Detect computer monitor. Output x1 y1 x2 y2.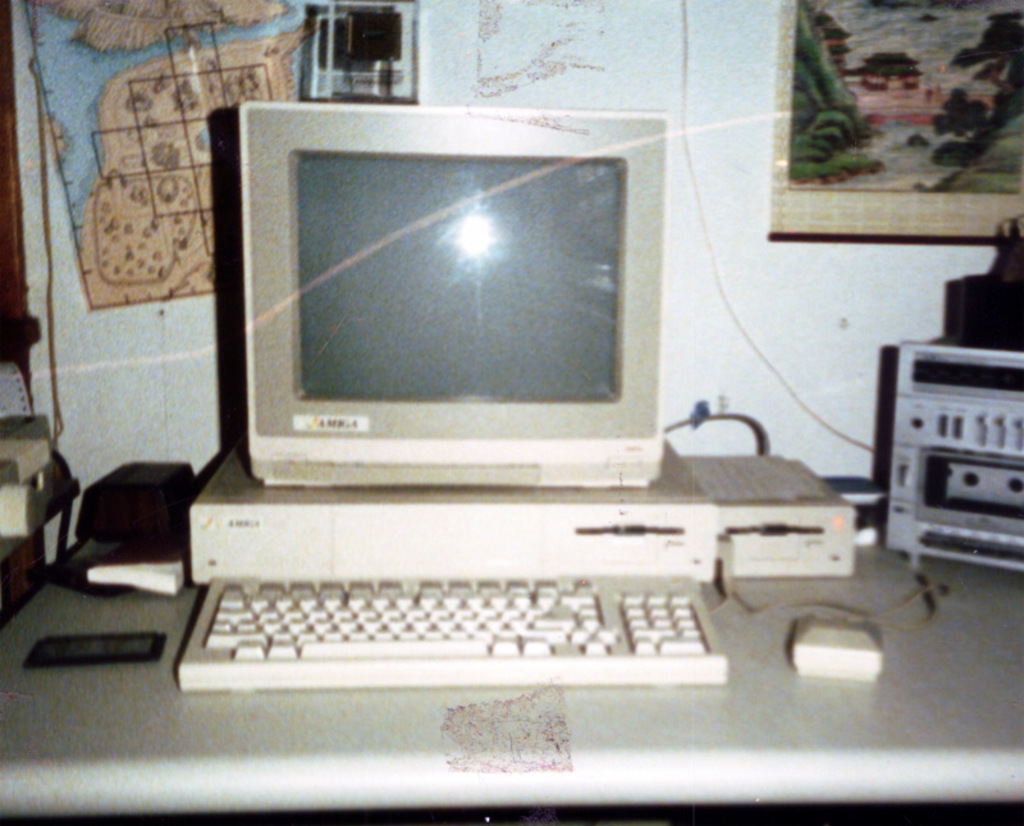
207 120 695 512.
